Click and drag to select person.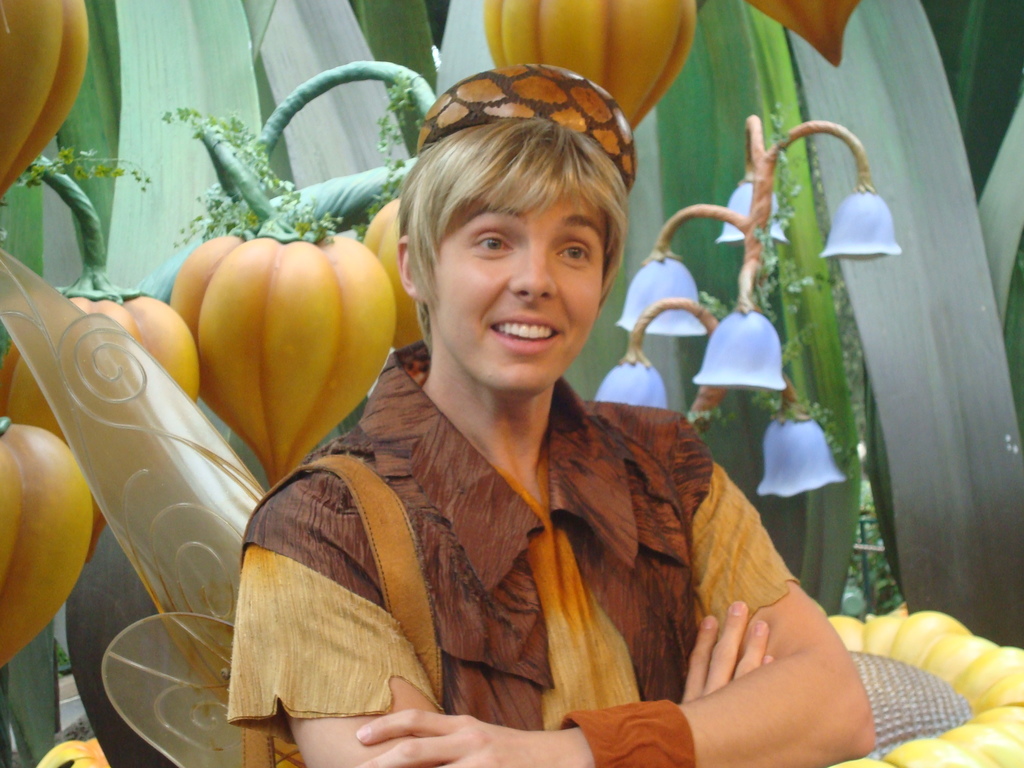
Selection: box=[232, 91, 877, 767].
